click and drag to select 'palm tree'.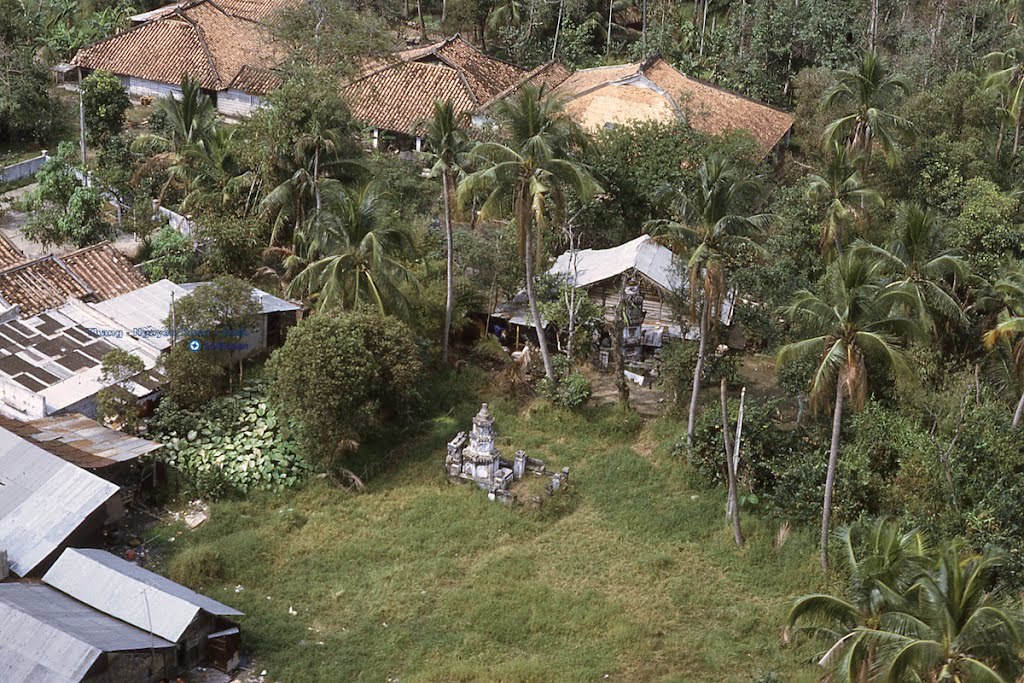
Selection: BBox(803, 145, 892, 262).
